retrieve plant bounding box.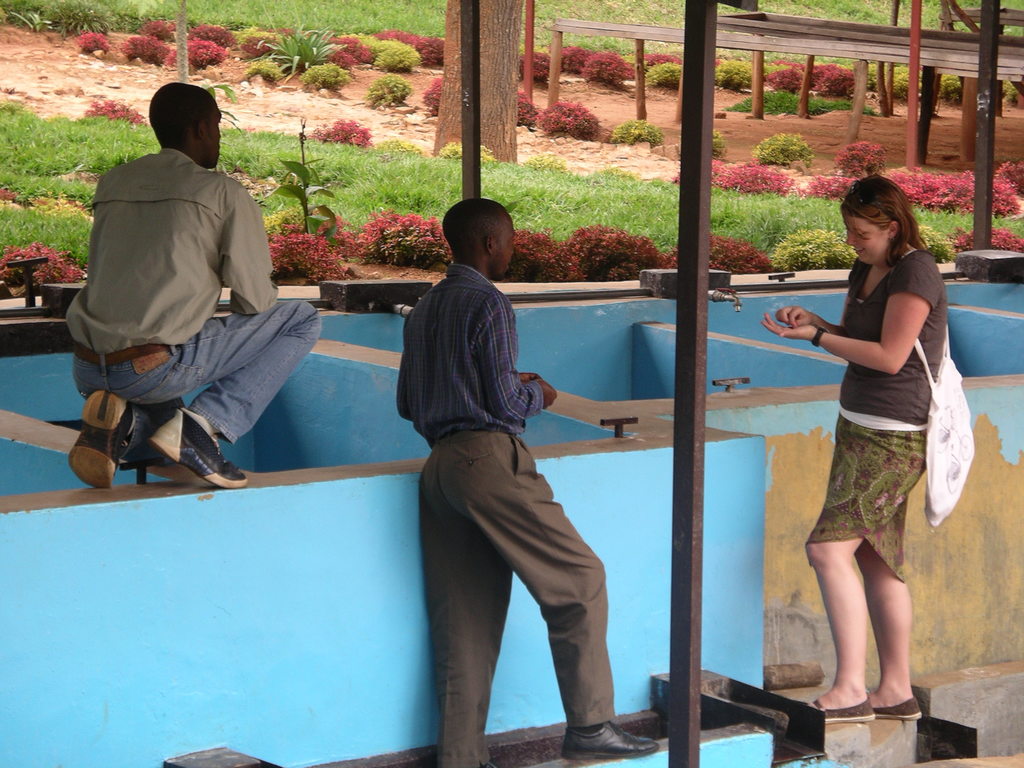
Bounding box: 749:134:813:169.
